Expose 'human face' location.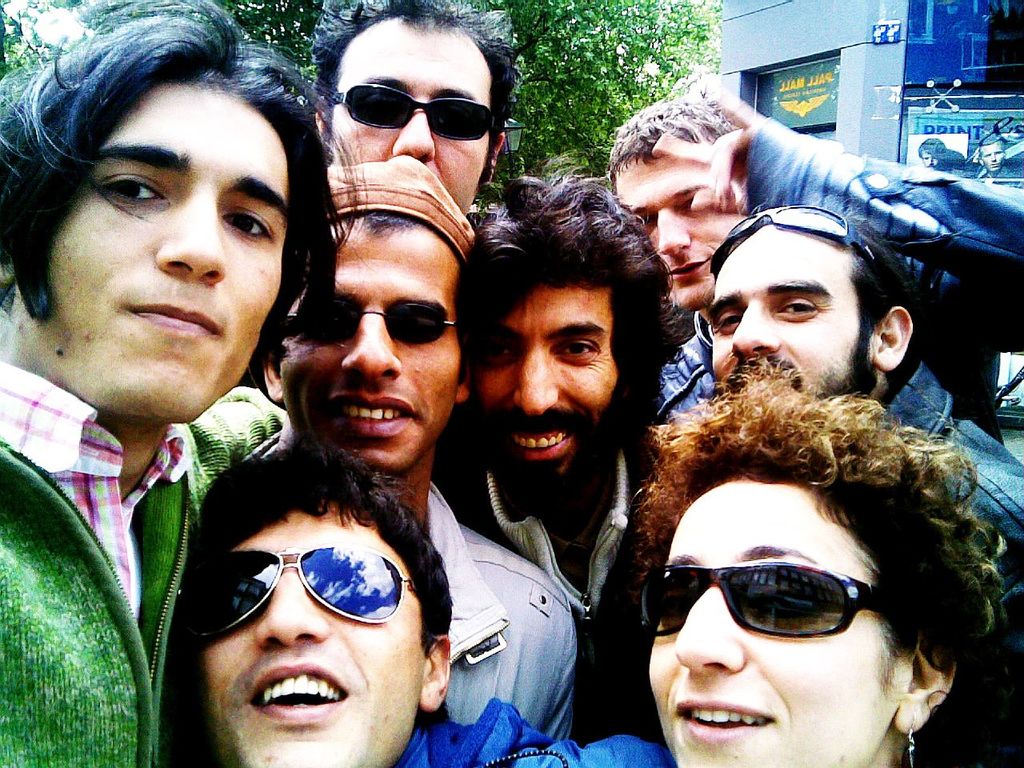
Exposed at {"x1": 711, "y1": 222, "x2": 873, "y2": 398}.
